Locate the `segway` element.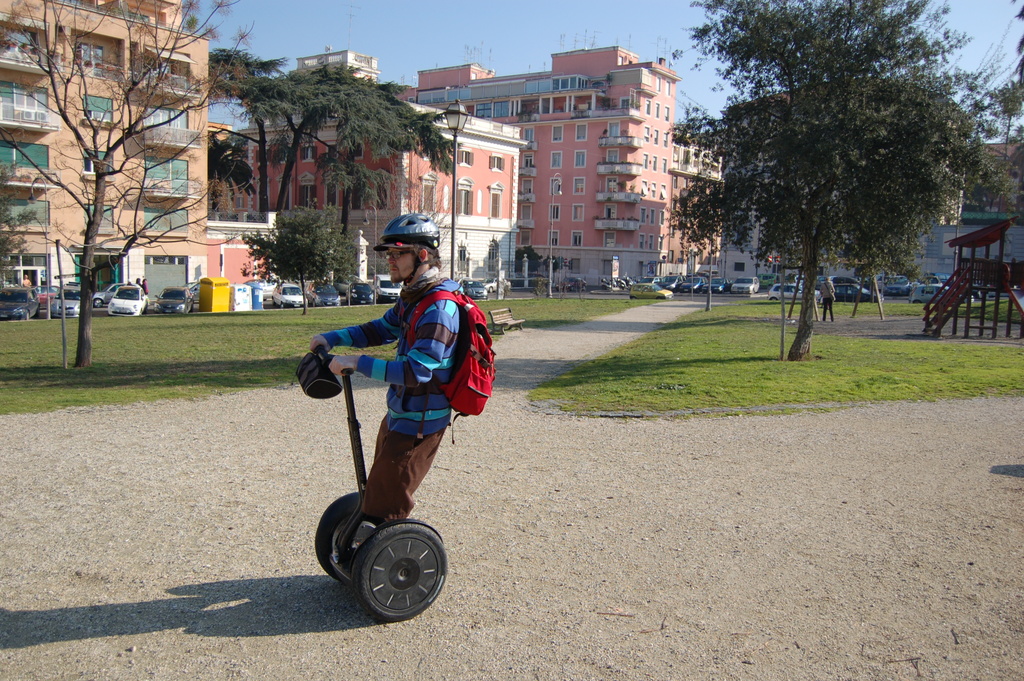
Element bbox: (310, 345, 454, 625).
